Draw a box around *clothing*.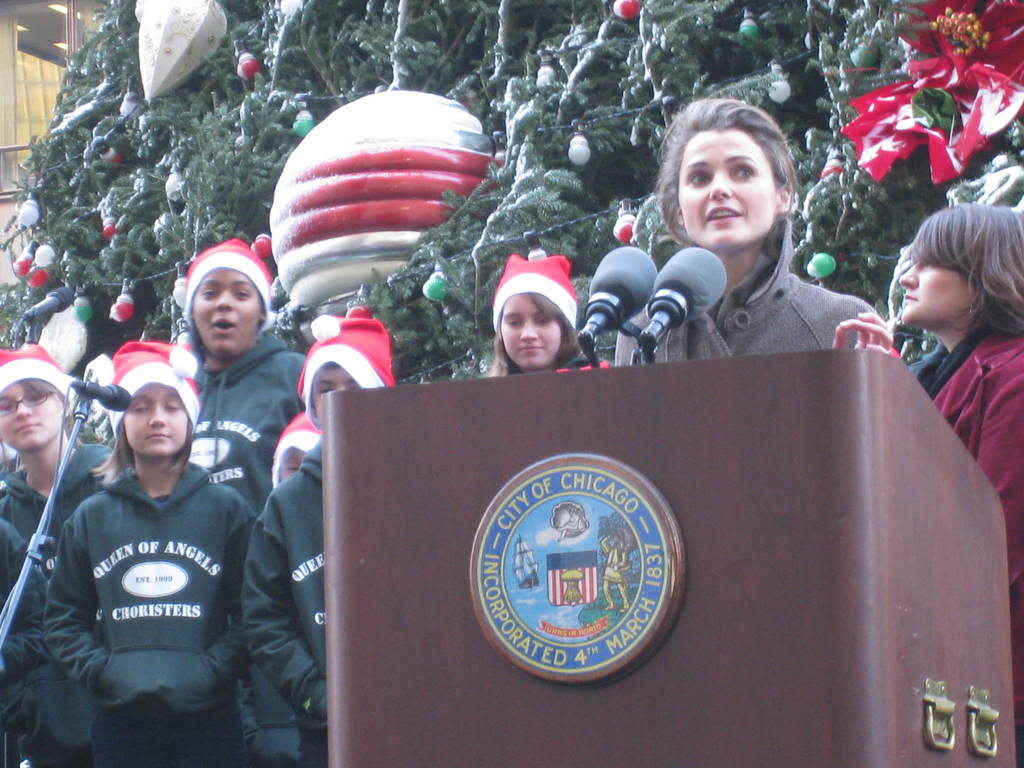
select_region(0, 527, 41, 693).
